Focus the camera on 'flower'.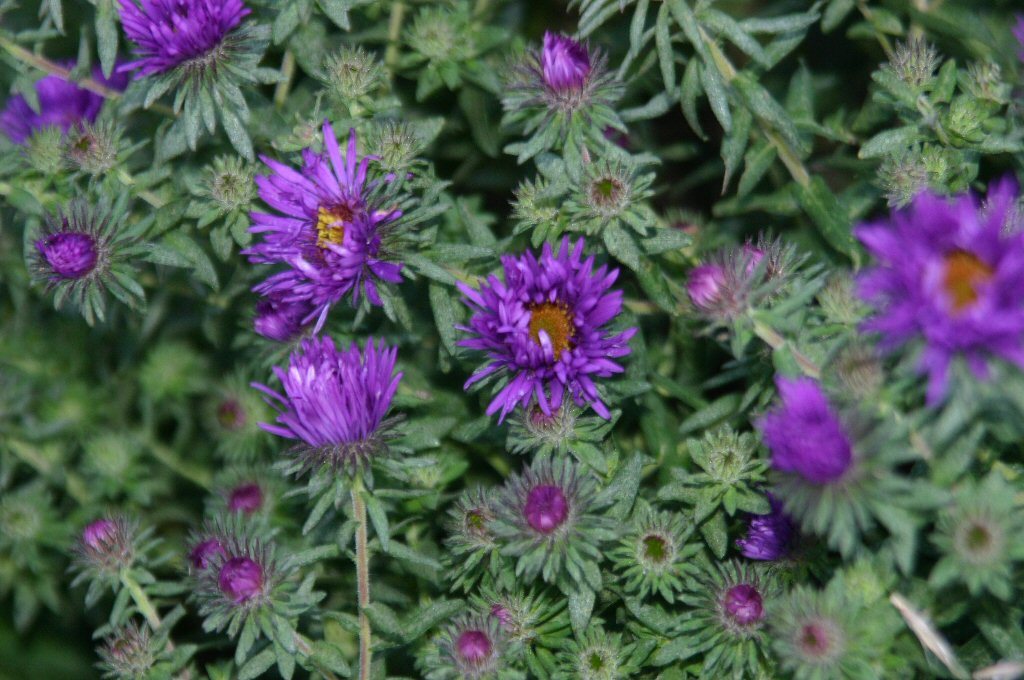
Focus region: {"left": 724, "top": 584, "right": 764, "bottom": 627}.
